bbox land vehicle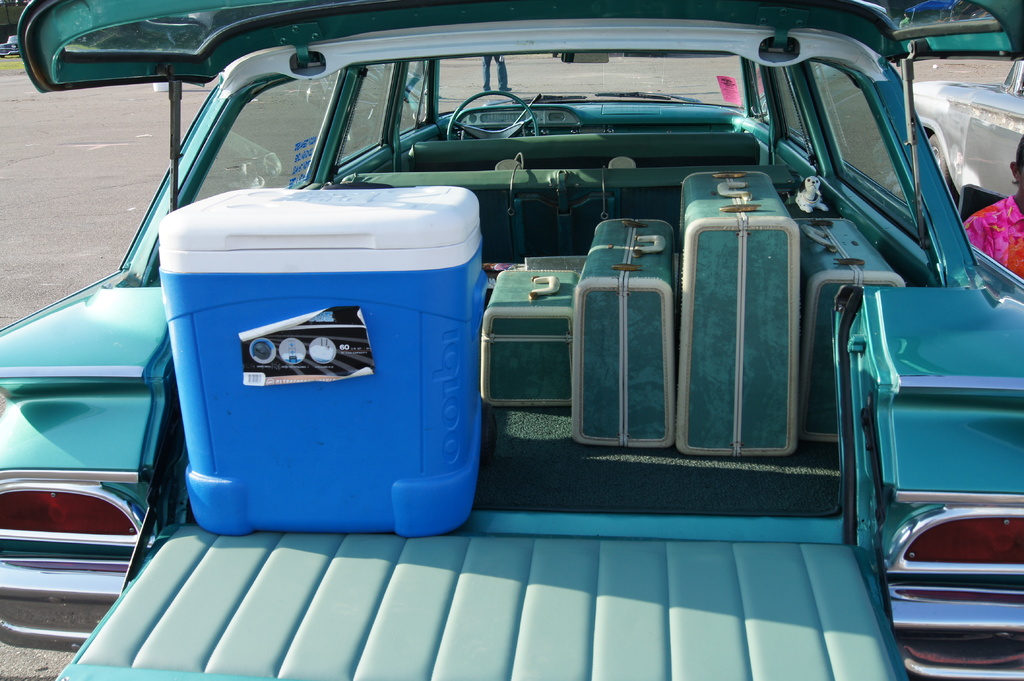
<bbox>0, 35, 22, 59</bbox>
